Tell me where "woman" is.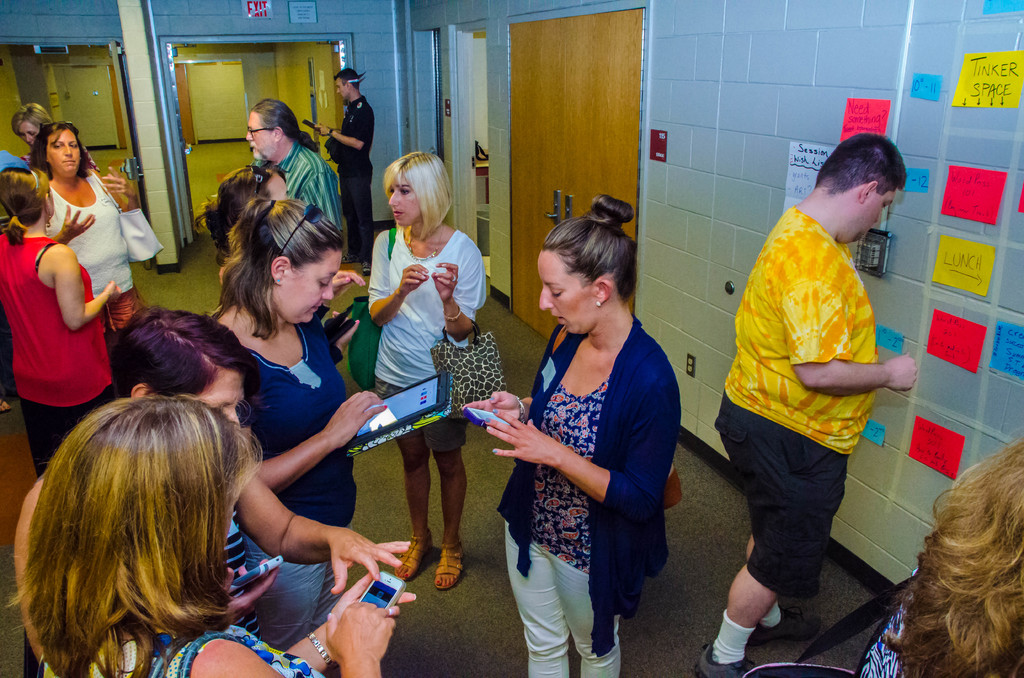
"woman" is at <region>8, 389, 404, 677</region>.
